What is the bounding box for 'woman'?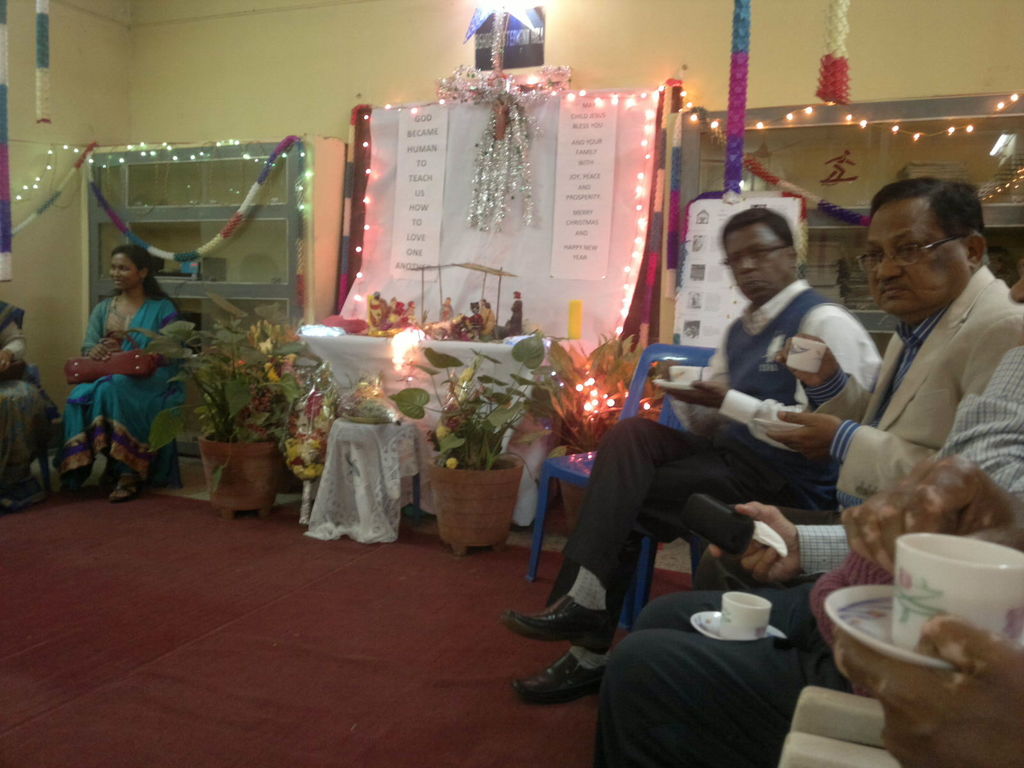
(0, 298, 49, 516).
